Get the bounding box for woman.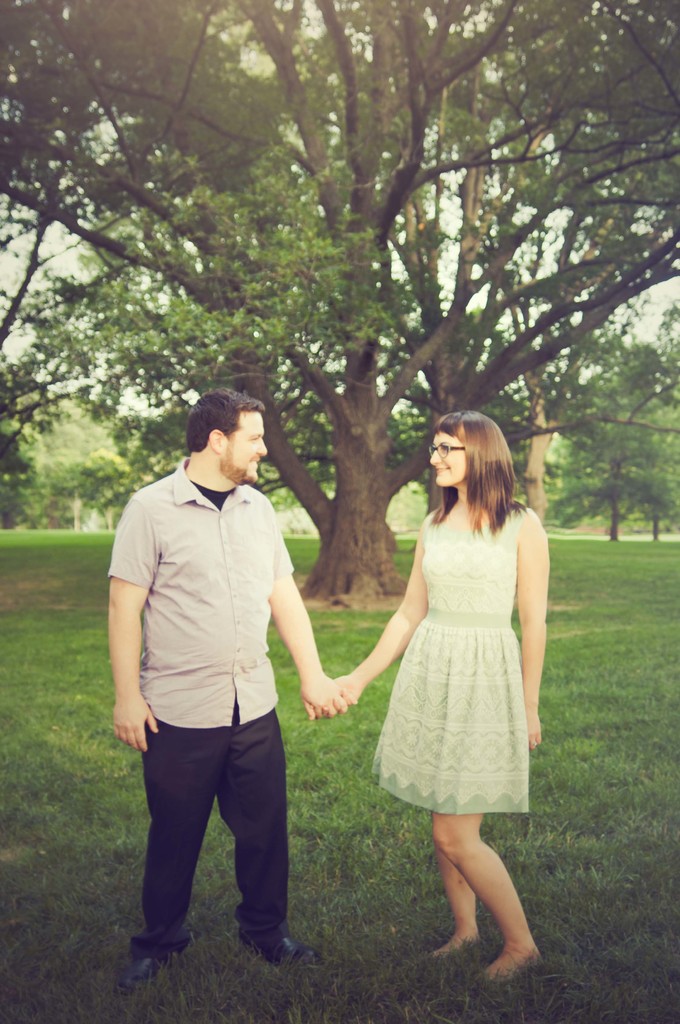
(355, 412, 554, 924).
